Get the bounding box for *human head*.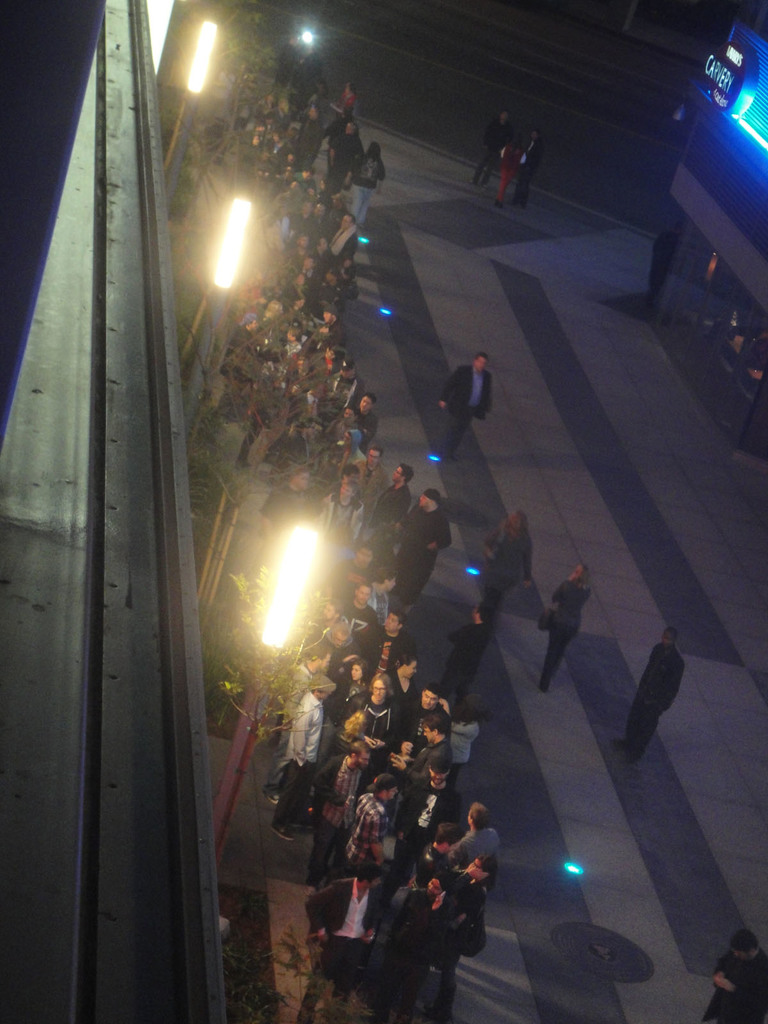
360/397/374/414.
